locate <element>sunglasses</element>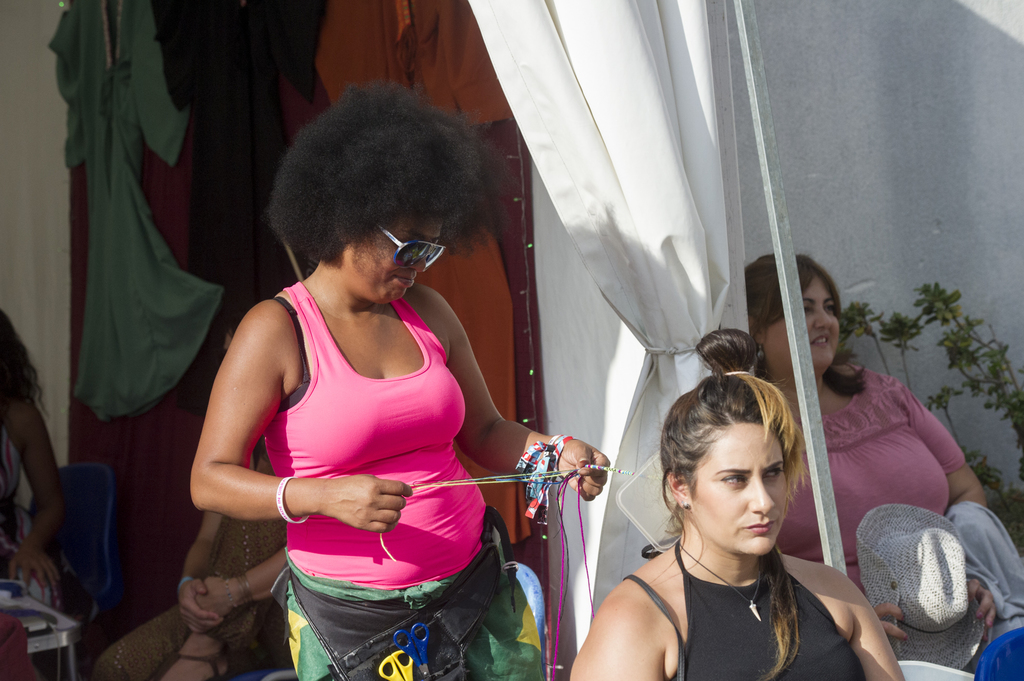
378 224 445 268
